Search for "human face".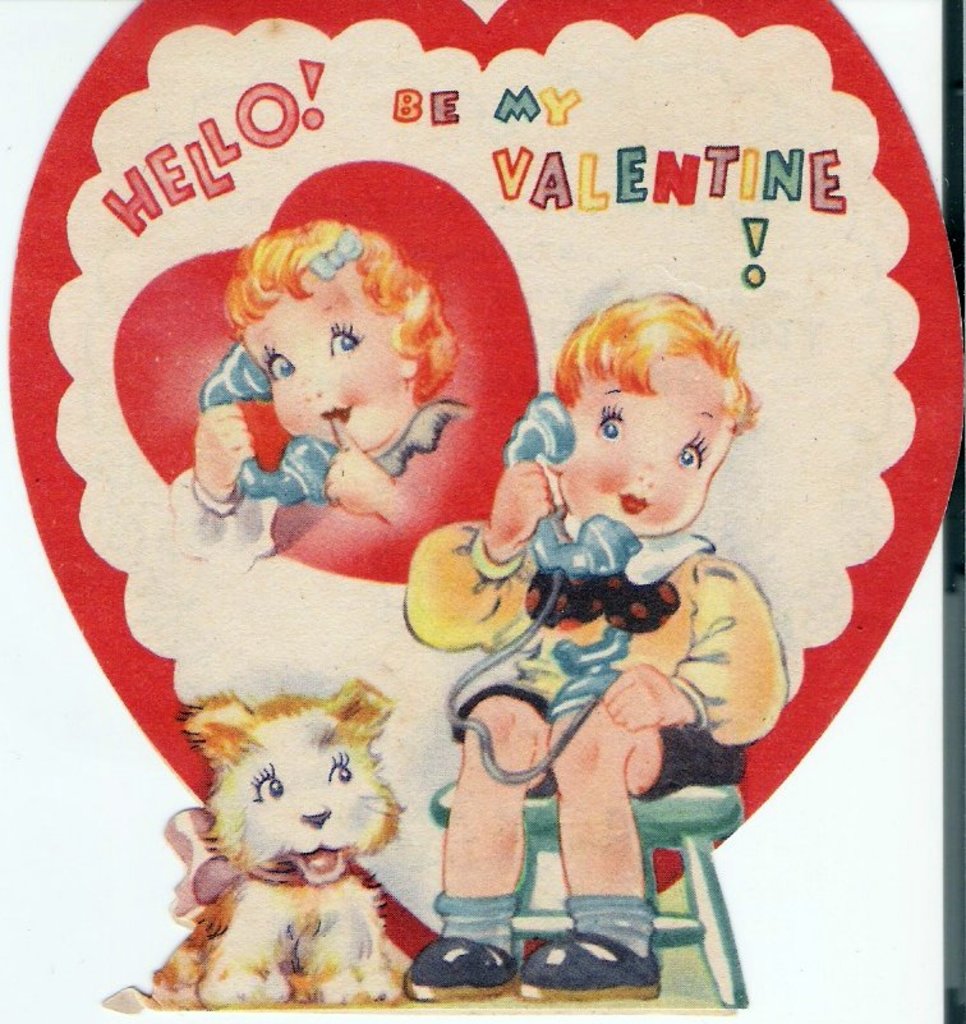
Found at <bbox>240, 265, 401, 449</bbox>.
